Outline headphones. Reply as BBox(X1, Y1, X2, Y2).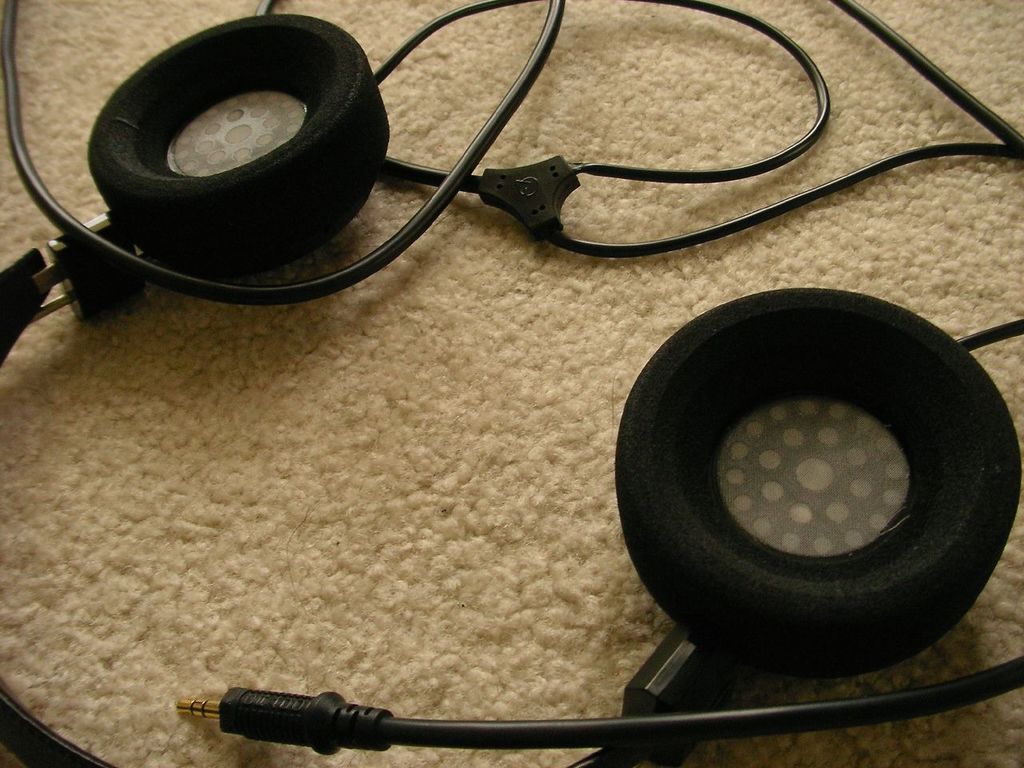
BBox(0, 0, 1023, 767).
